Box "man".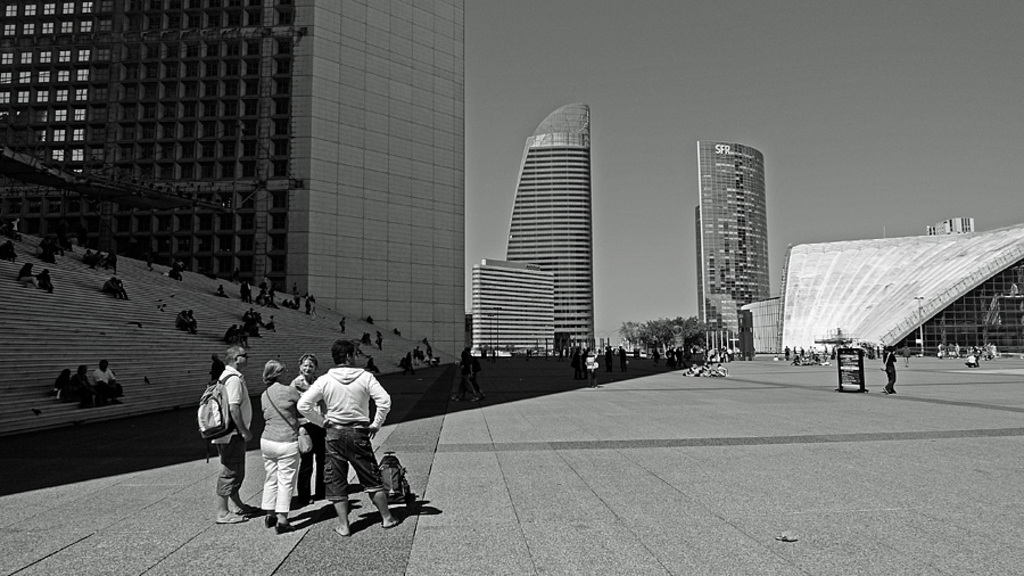
crop(101, 275, 119, 298).
